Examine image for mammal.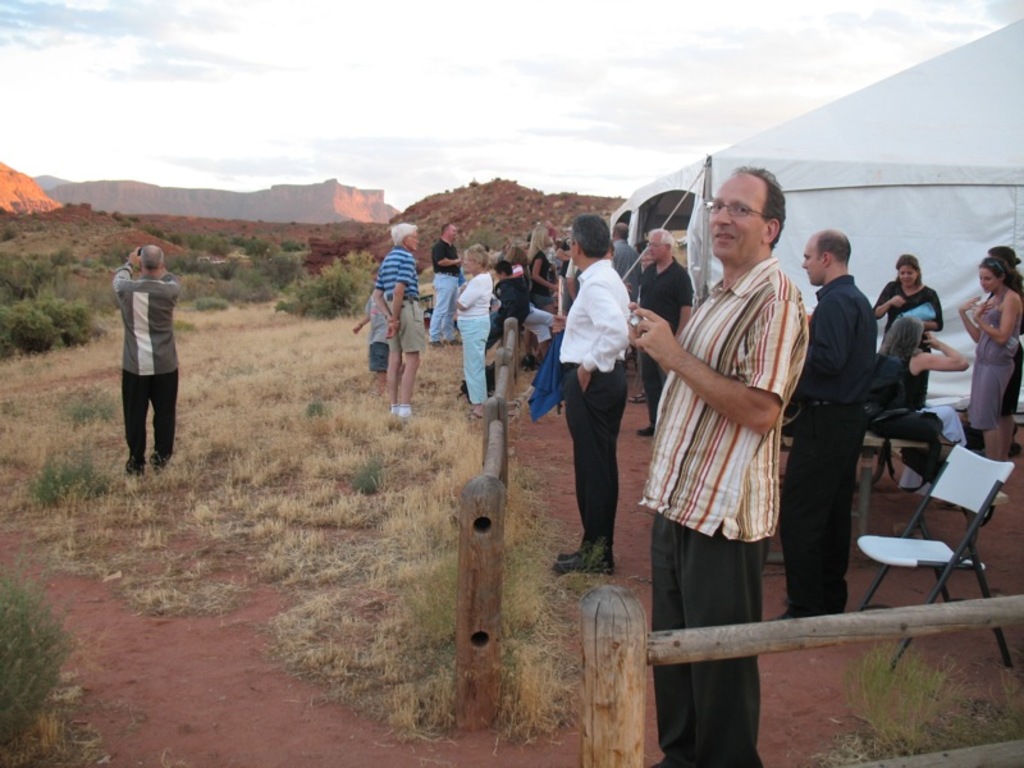
Examination result: bbox=(782, 229, 881, 623).
